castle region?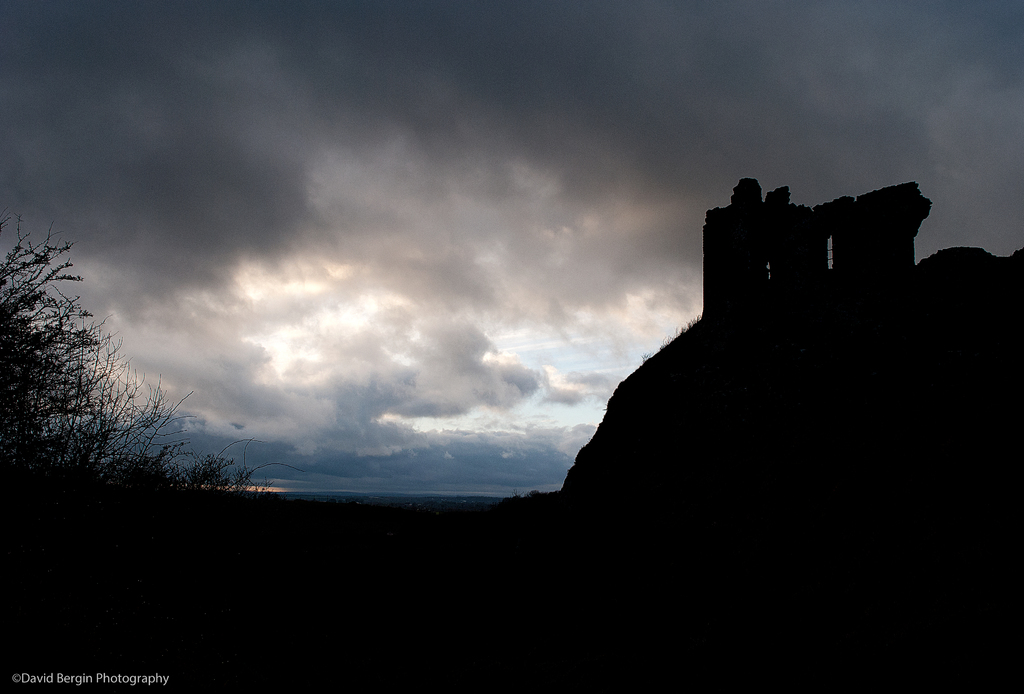
BBox(700, 175, 939, 317)
